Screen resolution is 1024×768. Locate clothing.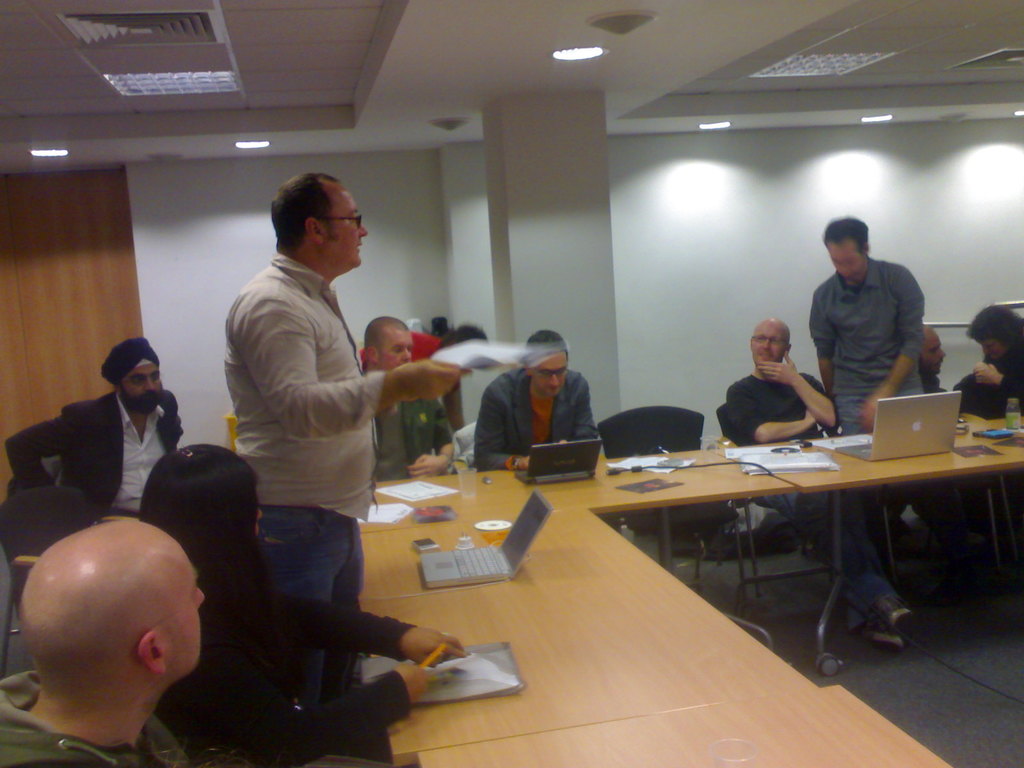
rect(203, 196, 413, 607).
